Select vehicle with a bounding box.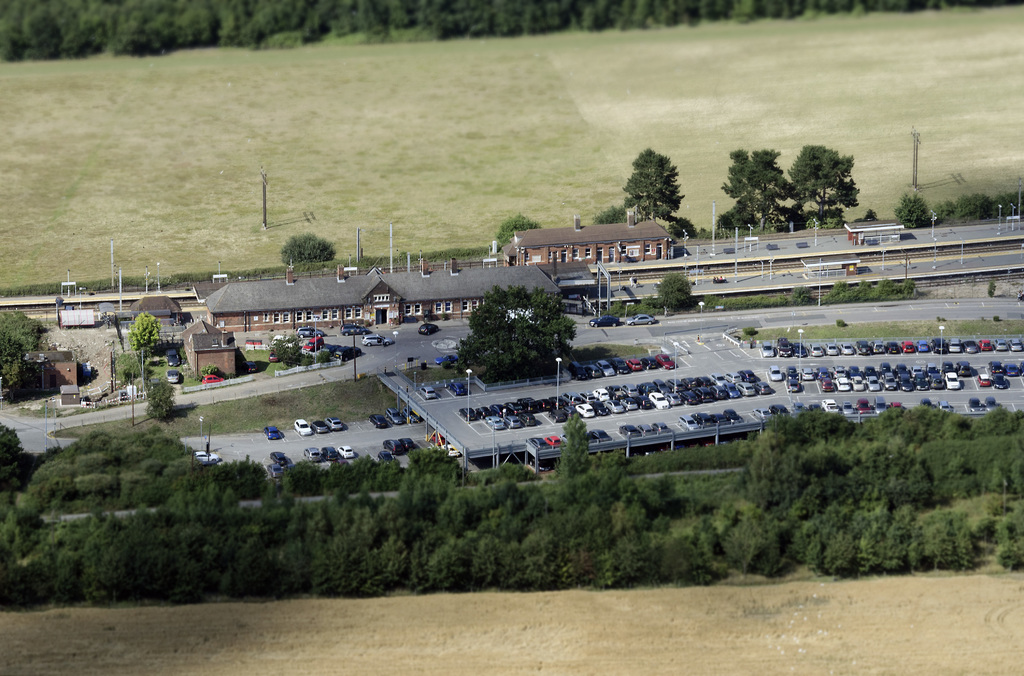
box(820, 377, 833, 395).
